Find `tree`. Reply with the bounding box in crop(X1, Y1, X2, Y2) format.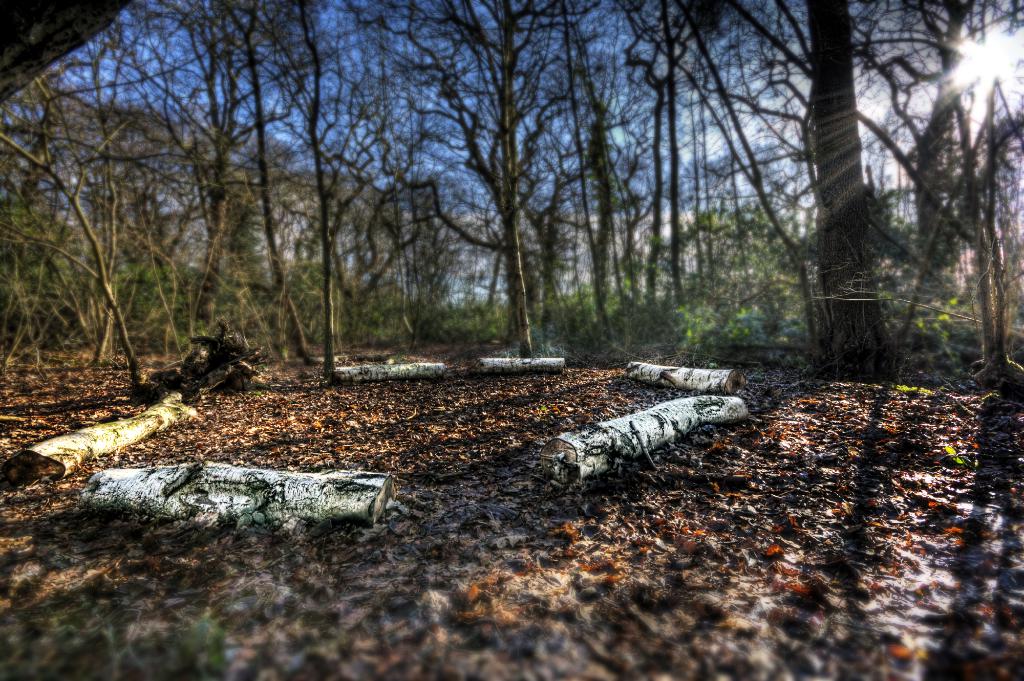
crop(384, 0, 591, 355).
